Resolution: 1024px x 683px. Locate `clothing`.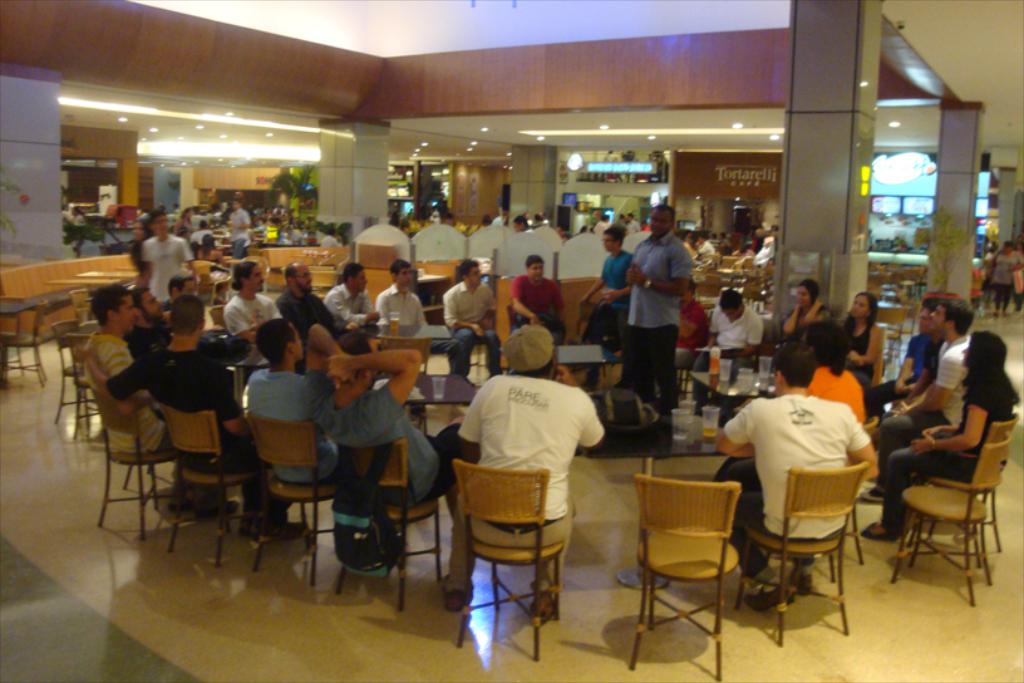
(986, 249, 1020, 305).
